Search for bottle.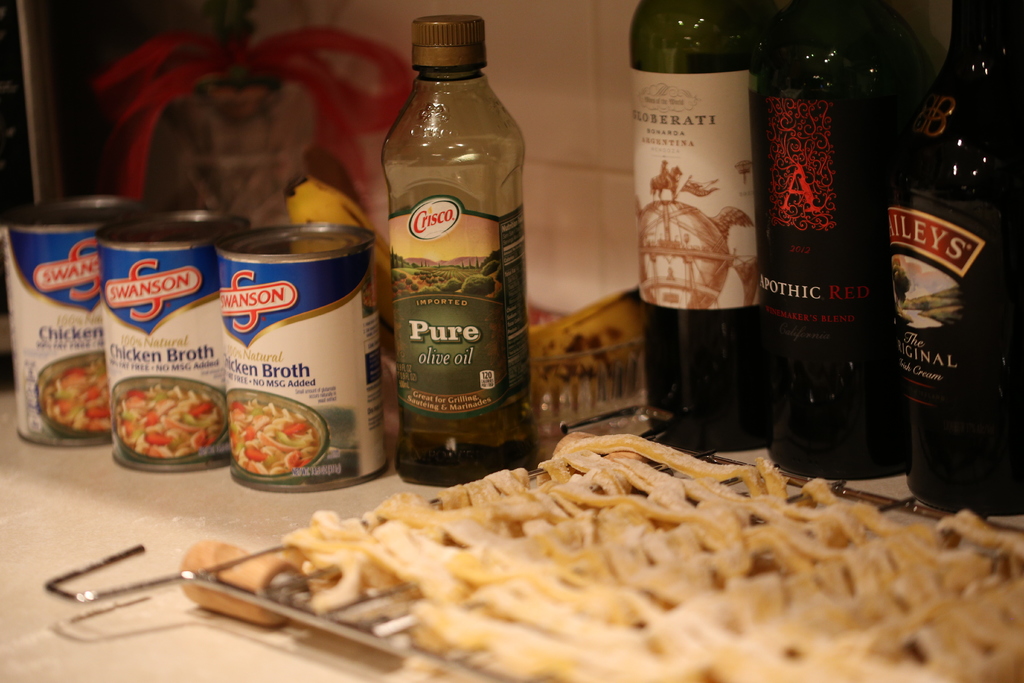
Found at x1=885, y1=0, x2=1023, y2=516.
